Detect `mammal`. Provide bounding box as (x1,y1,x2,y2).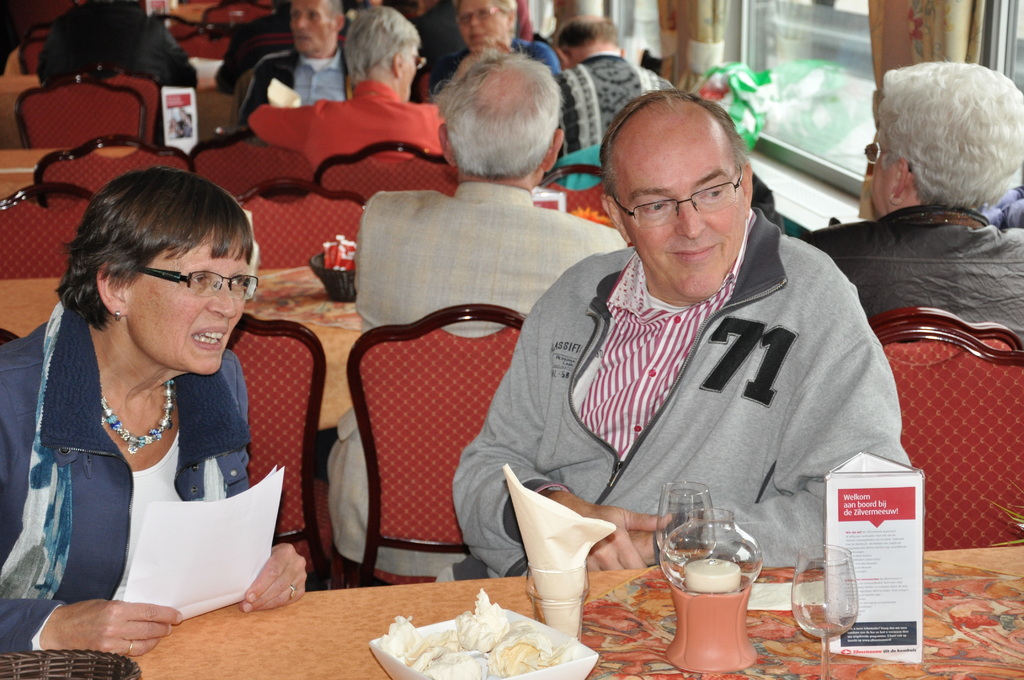
(0,159,301,645).
